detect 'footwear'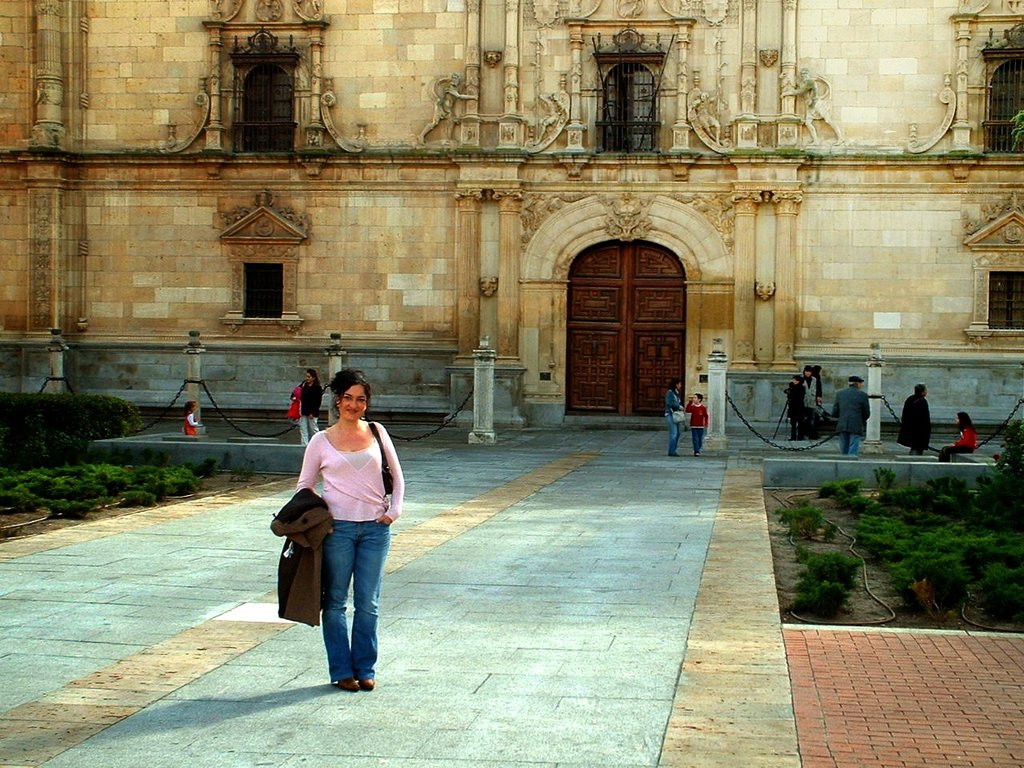
(694, 452, 698, 458)
